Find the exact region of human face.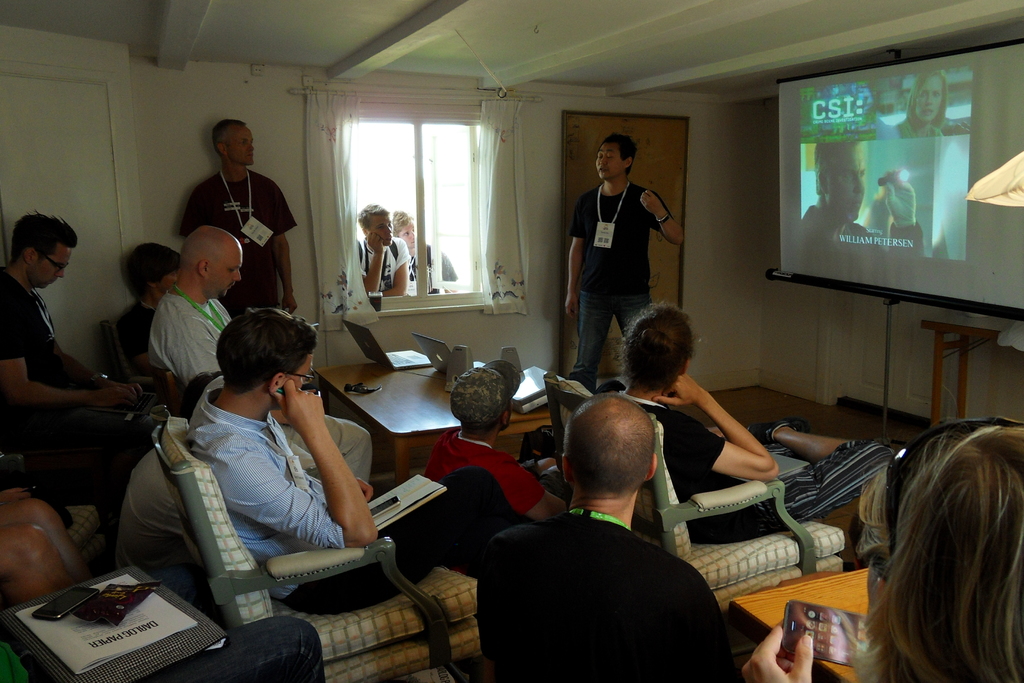
Exact region: Rect(289, 353, 313, 393).
